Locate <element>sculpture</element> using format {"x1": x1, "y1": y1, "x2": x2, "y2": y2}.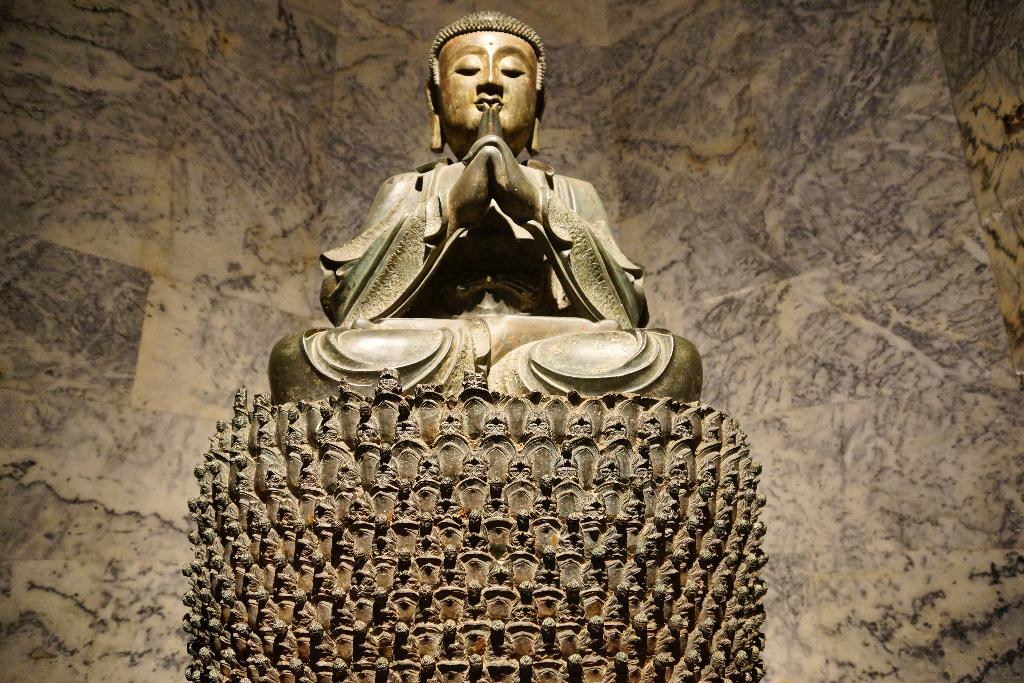
{"x1": 248, "y1": 498, "x2": 271, "y2": 531}.
